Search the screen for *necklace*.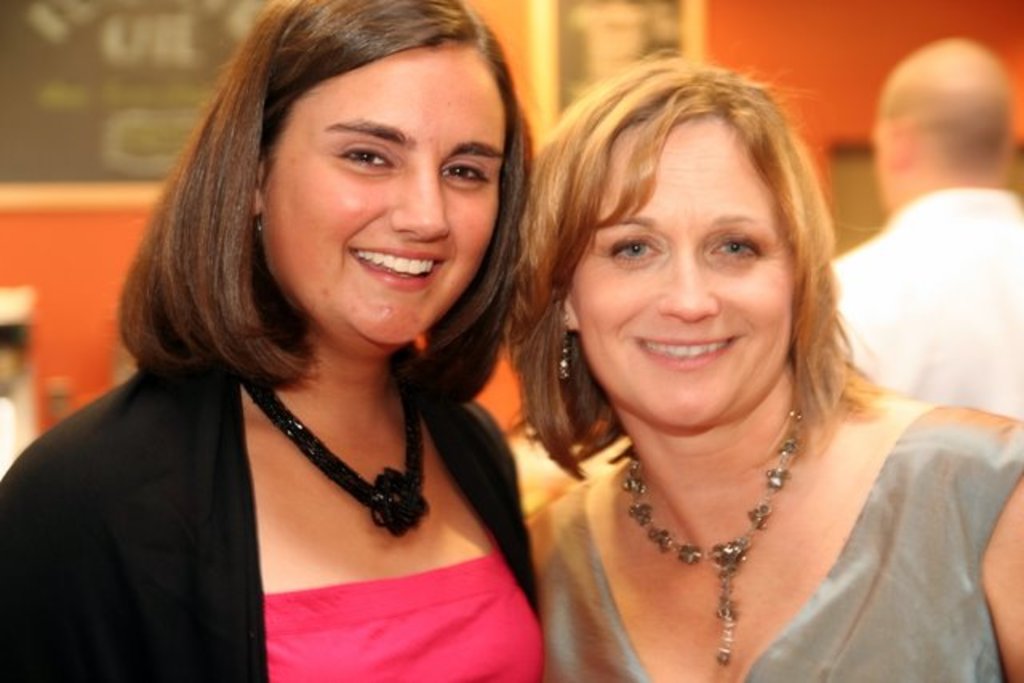
Found at 624,403,802,665.
